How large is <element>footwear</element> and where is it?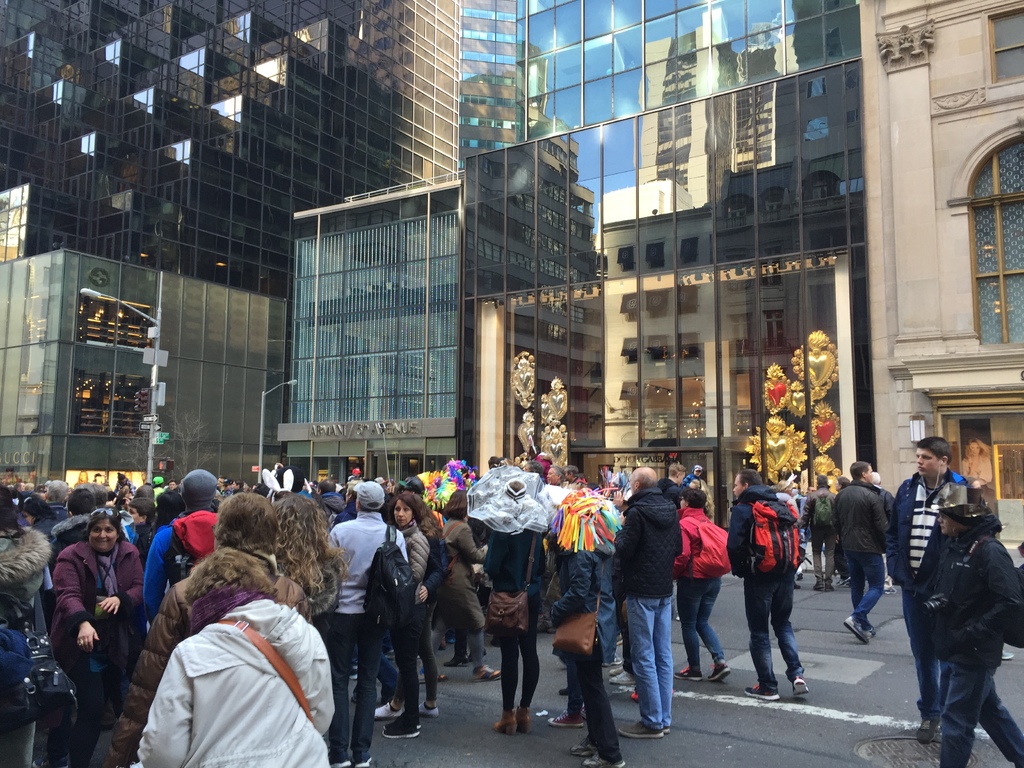
Bounding box: 995 638 1018 657.
